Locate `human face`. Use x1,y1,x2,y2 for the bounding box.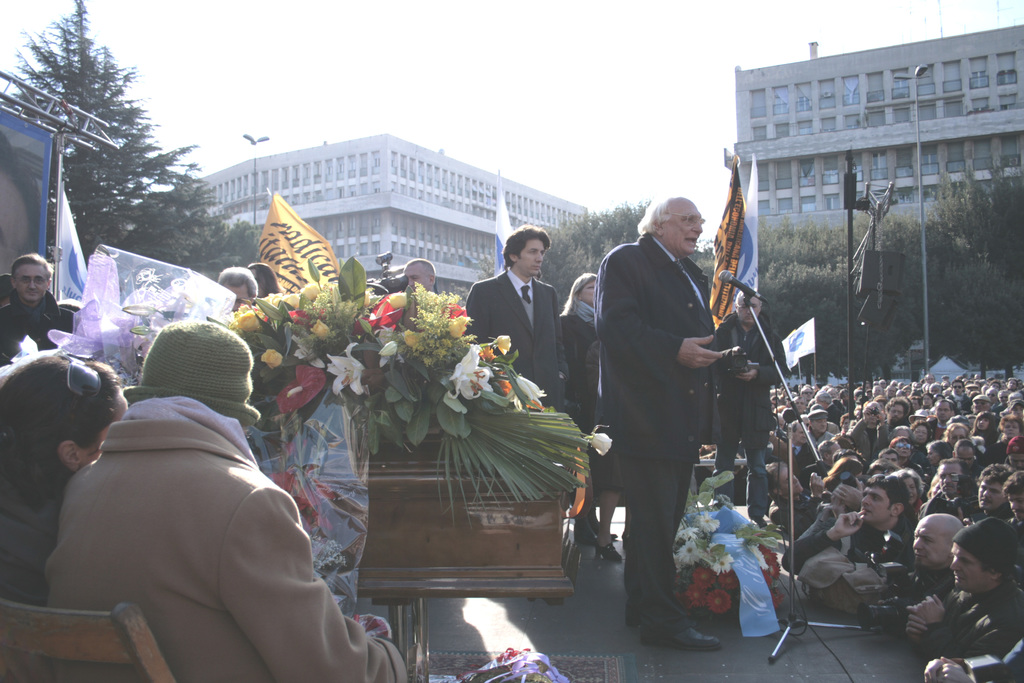
956,445,977,470.
